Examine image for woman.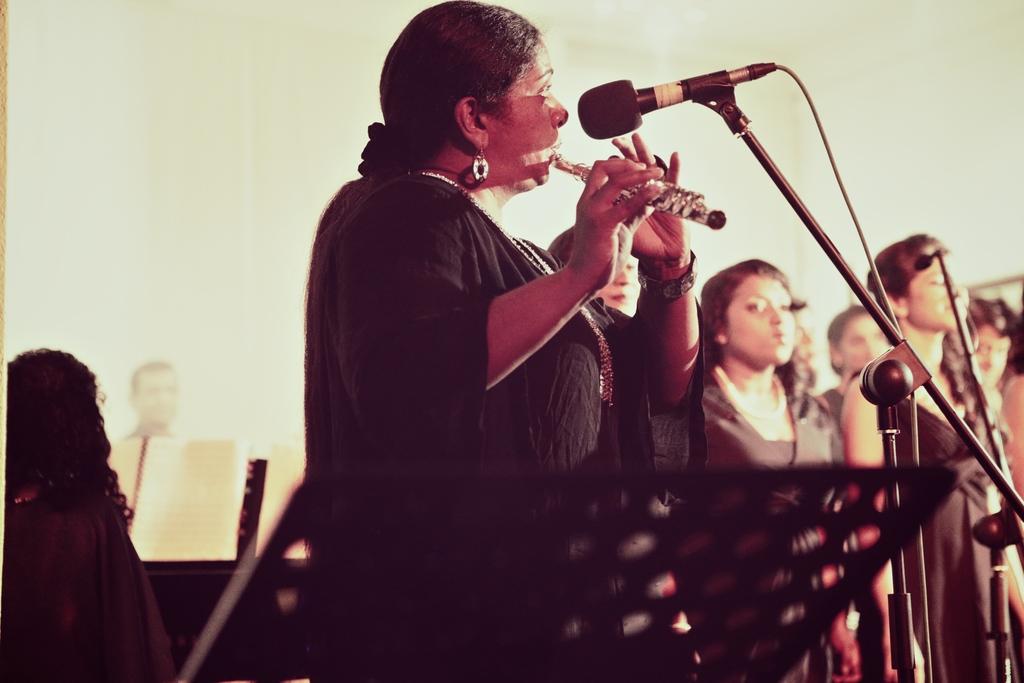
Examination result: Rect(15, 348, 161, 682).
